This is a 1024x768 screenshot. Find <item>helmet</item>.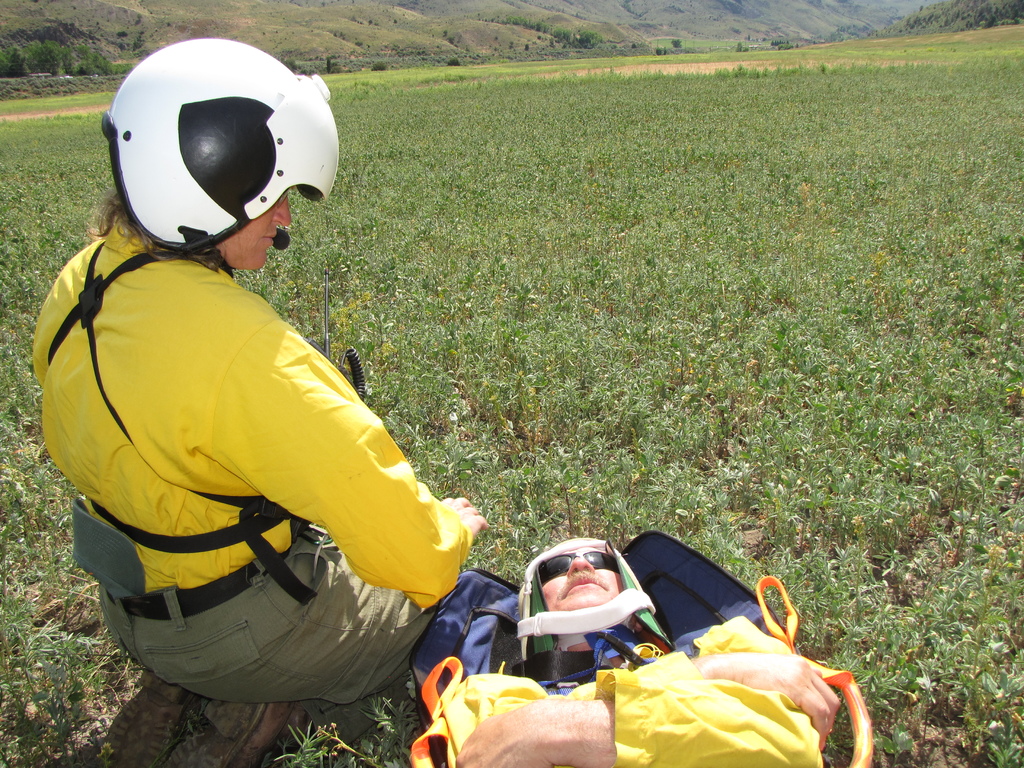
Bounding box: <box>100,42,319,277</box>.
